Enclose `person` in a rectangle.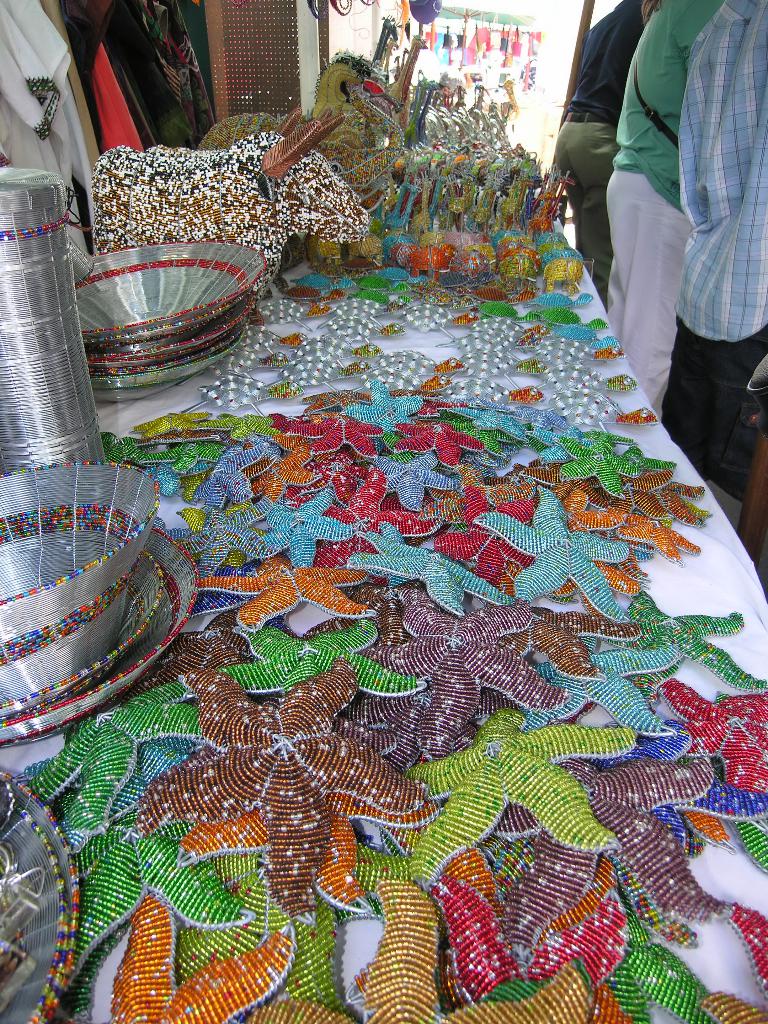
crop(551, 8, 637, 297).
